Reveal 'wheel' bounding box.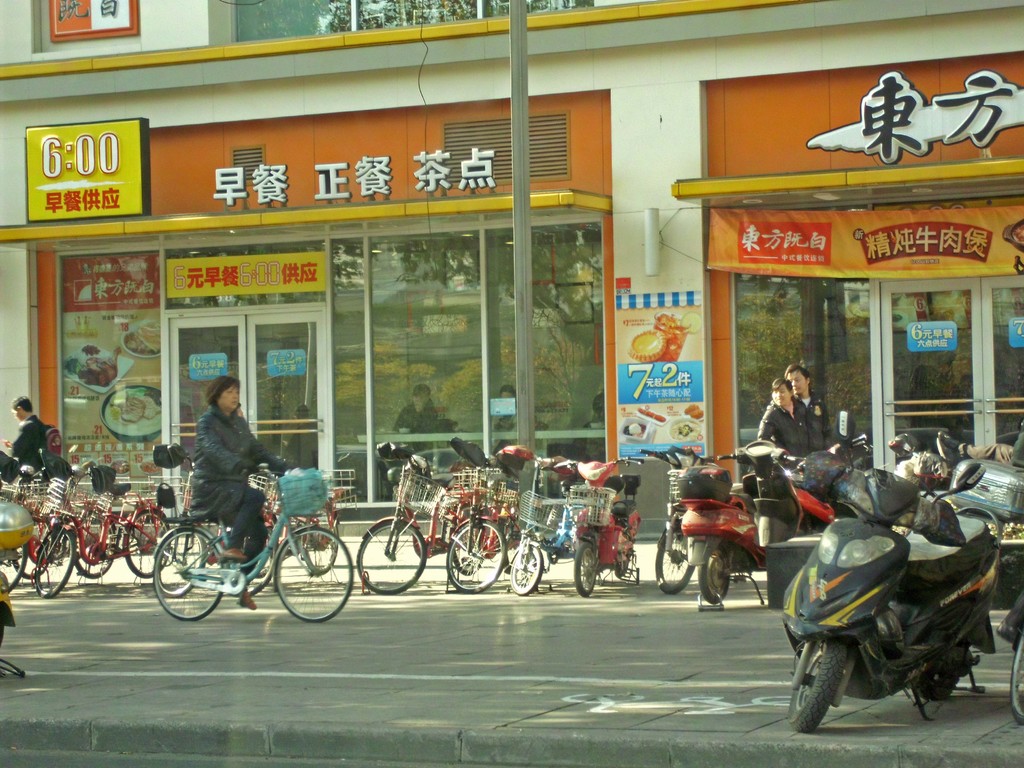
Revealed: x1=509, y1=544, x2=541, y2=595.
